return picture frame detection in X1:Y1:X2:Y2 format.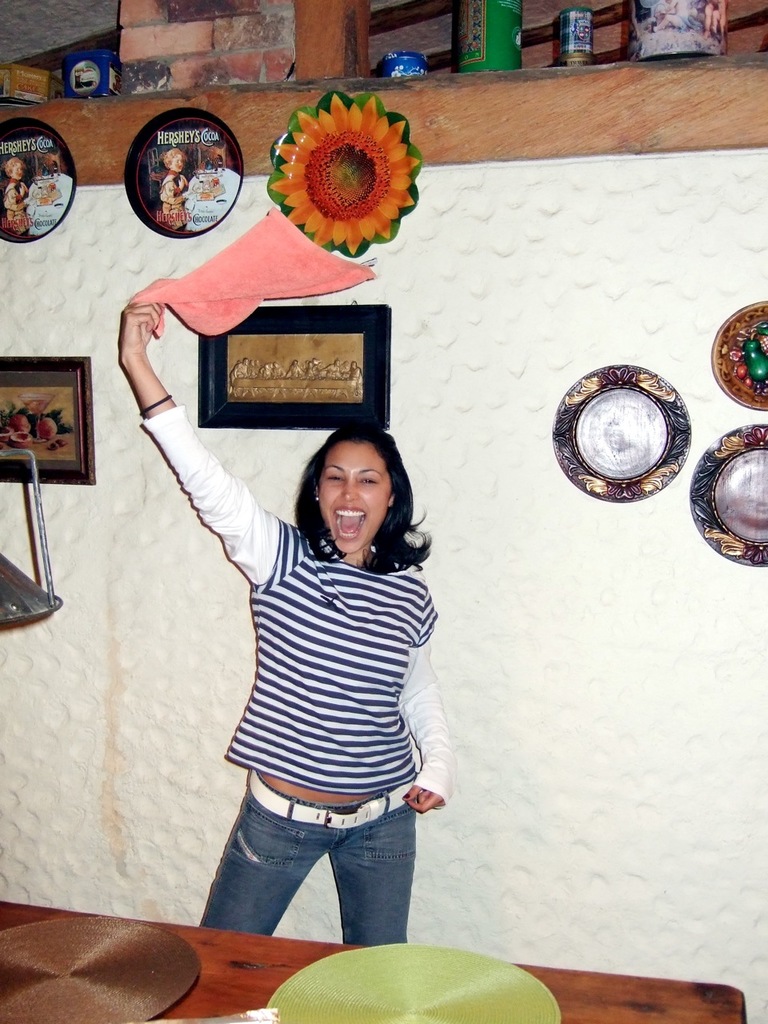
4:326:102:494.
